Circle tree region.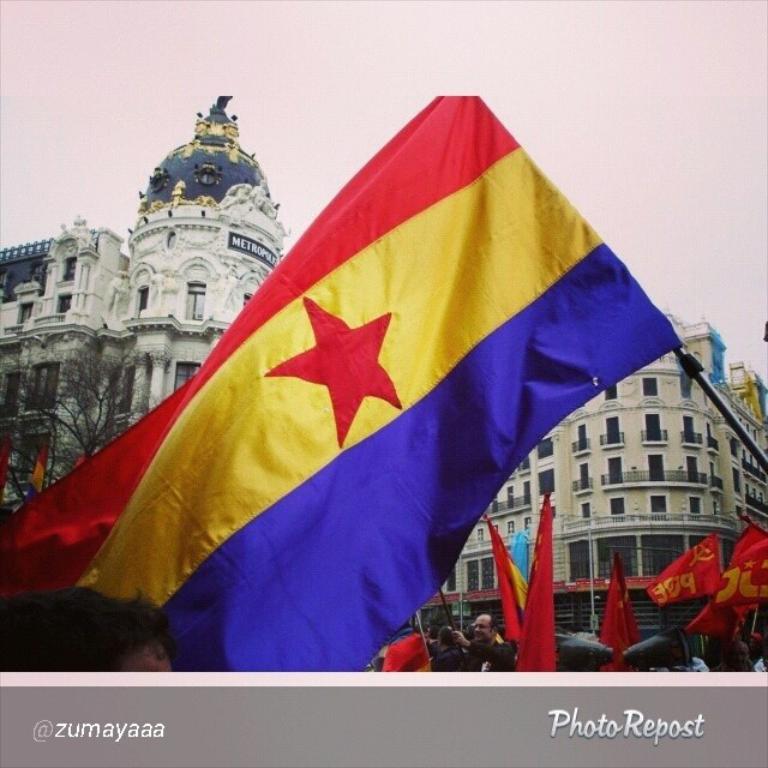
Region: crop(2, 336, 152, 461).
